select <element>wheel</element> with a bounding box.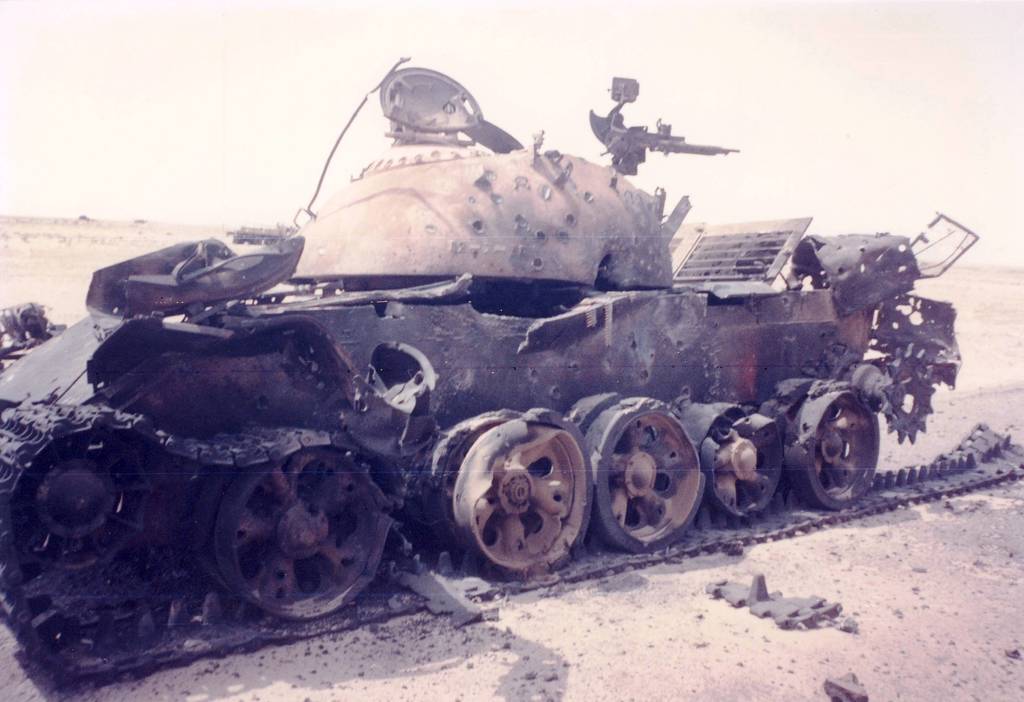
806, 397, 883, 513.
